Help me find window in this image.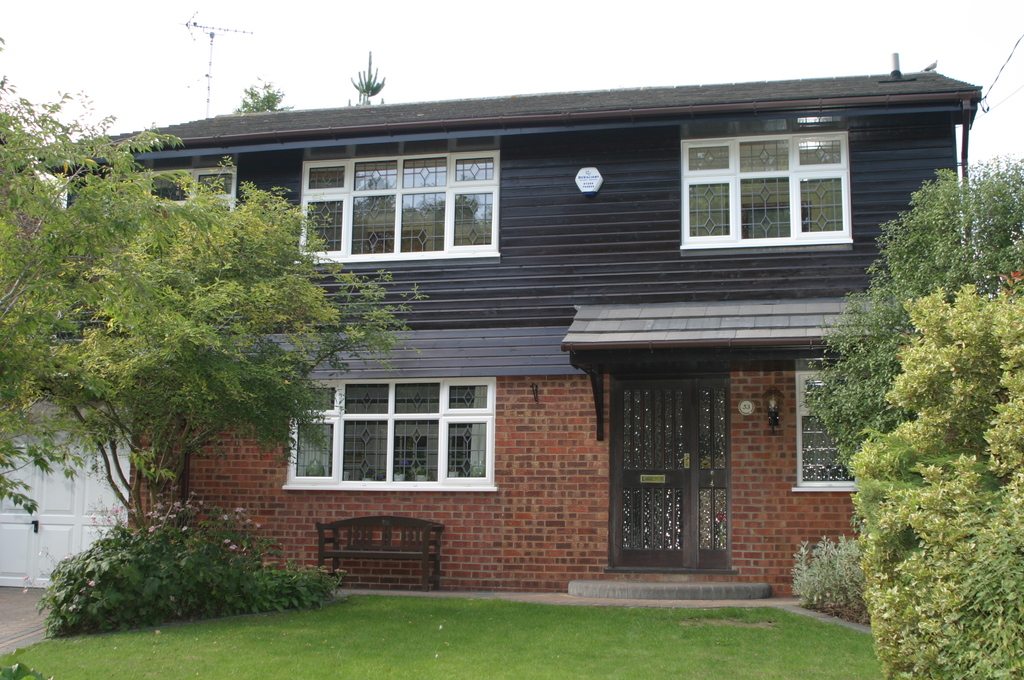
Found it: bbox=[794, 355, 852, 494].
